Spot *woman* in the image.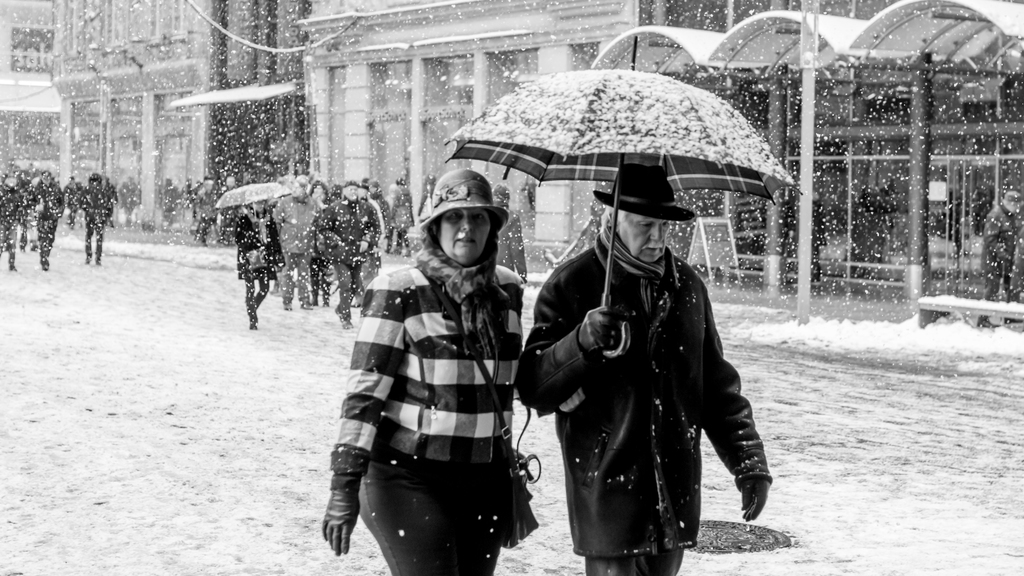
*woman* found at (left=491, top=182, right=531, bottom=283).
